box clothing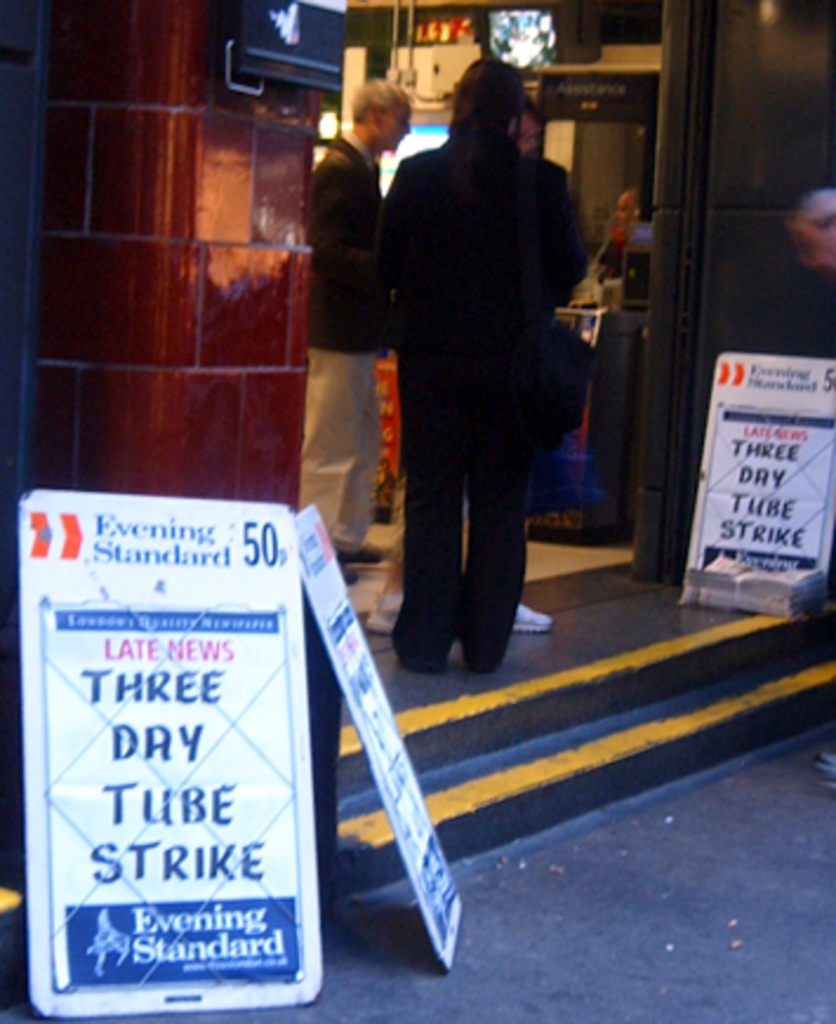
316/127/386/539
